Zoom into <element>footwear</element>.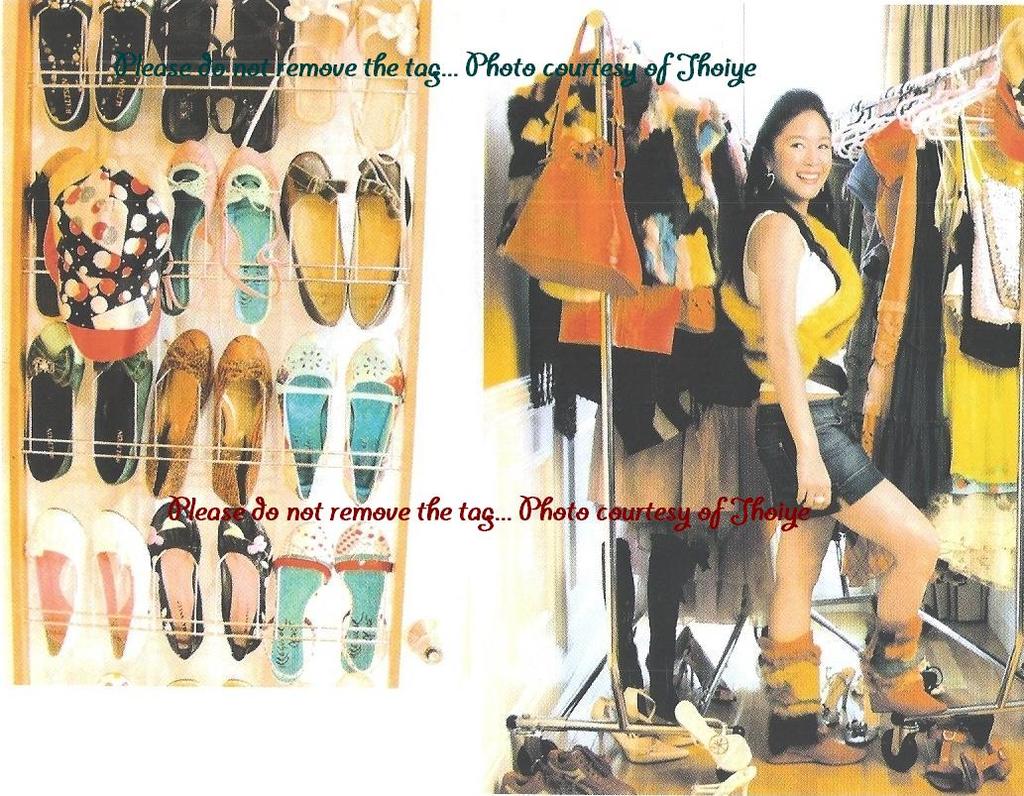
Zoom target: bbox(340, 342, 404, 505).
